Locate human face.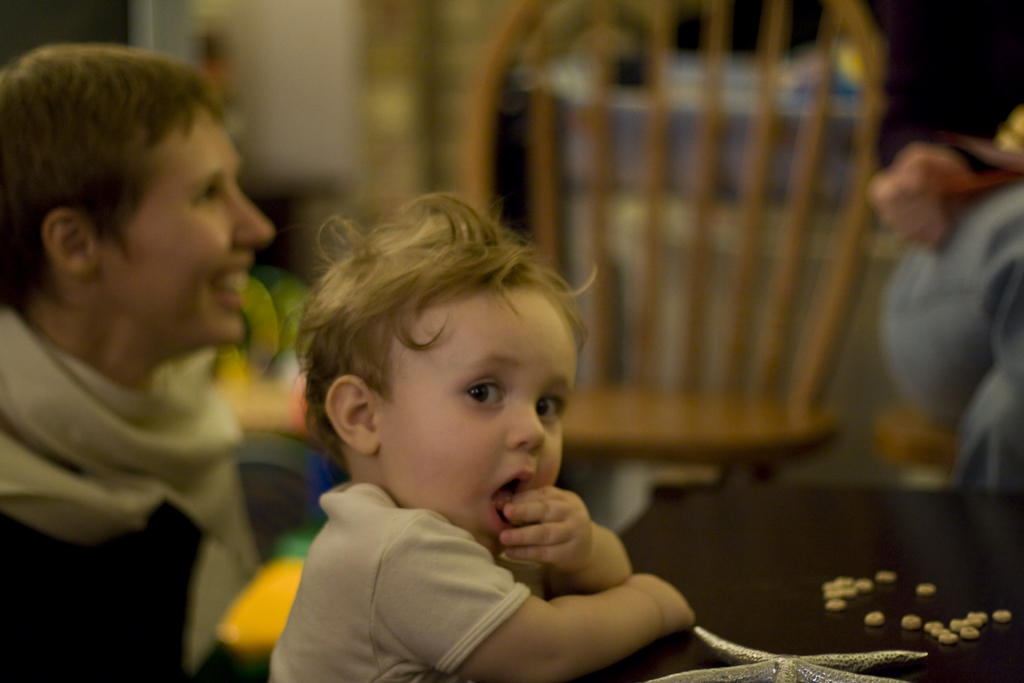
Bounding box: <bbox>86, 101, 272, 359</bbox>.
